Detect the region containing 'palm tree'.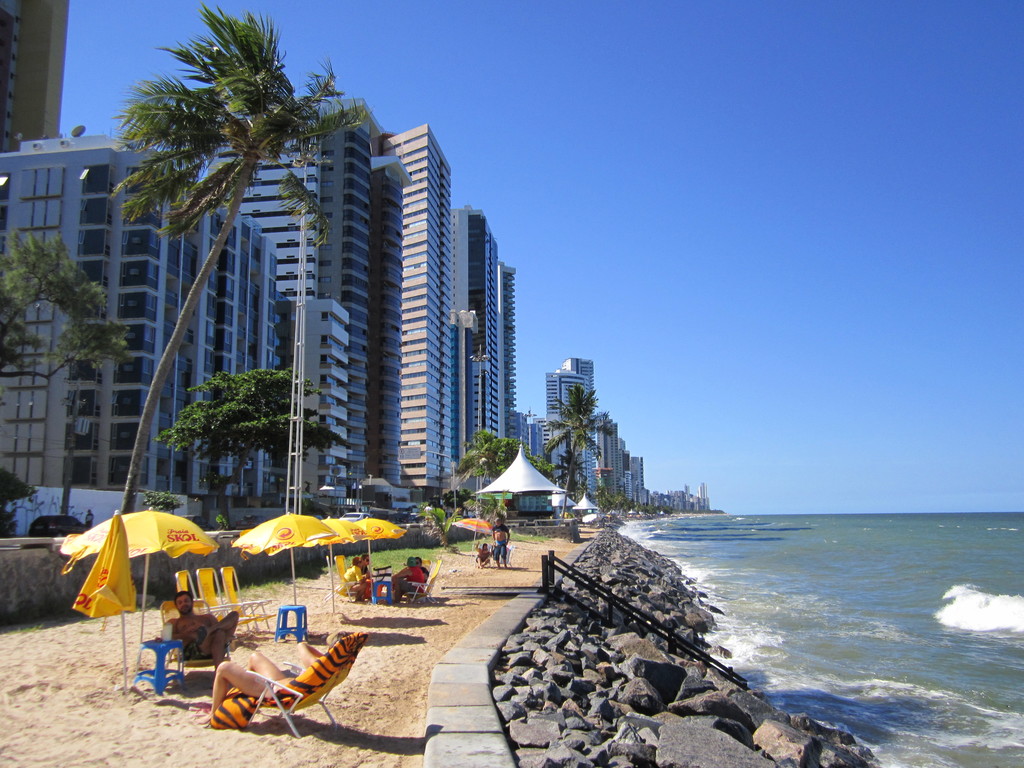
left=528, top=445, right=590, bottom=506.
